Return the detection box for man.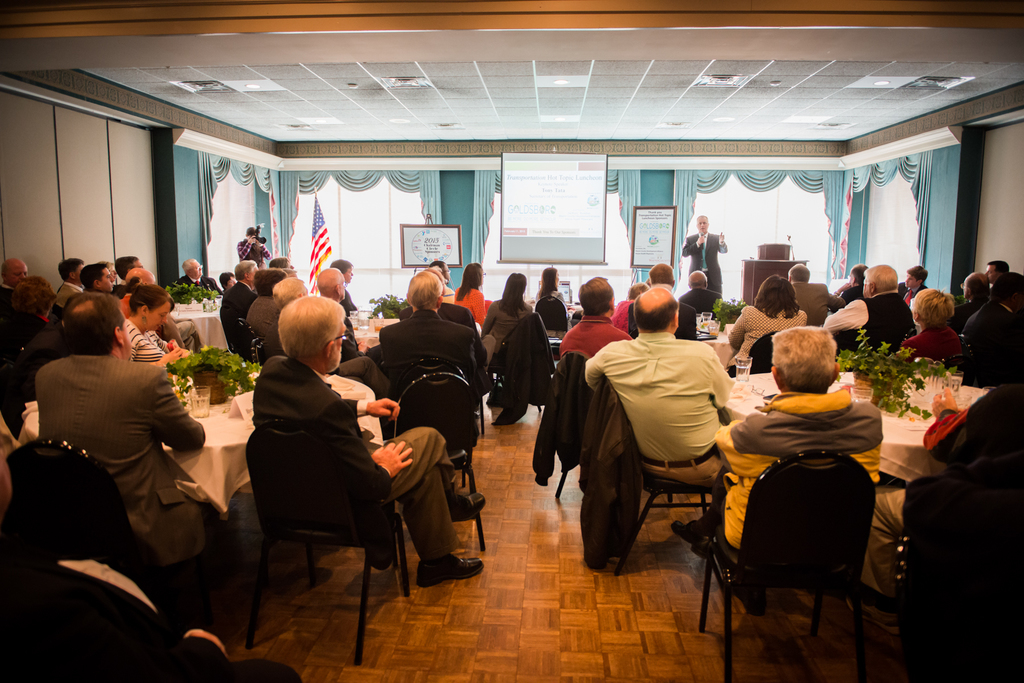
box=[667, 323, 883, 592].
